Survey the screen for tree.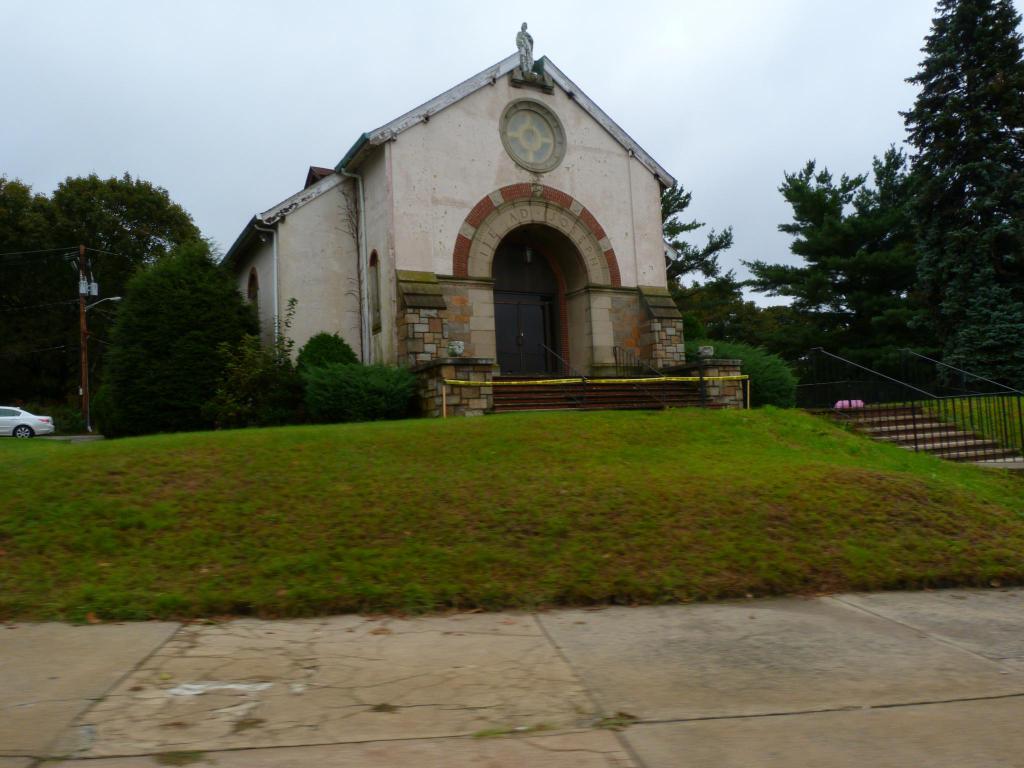
Survey found: bbox=(92, 241, 266, 435).
